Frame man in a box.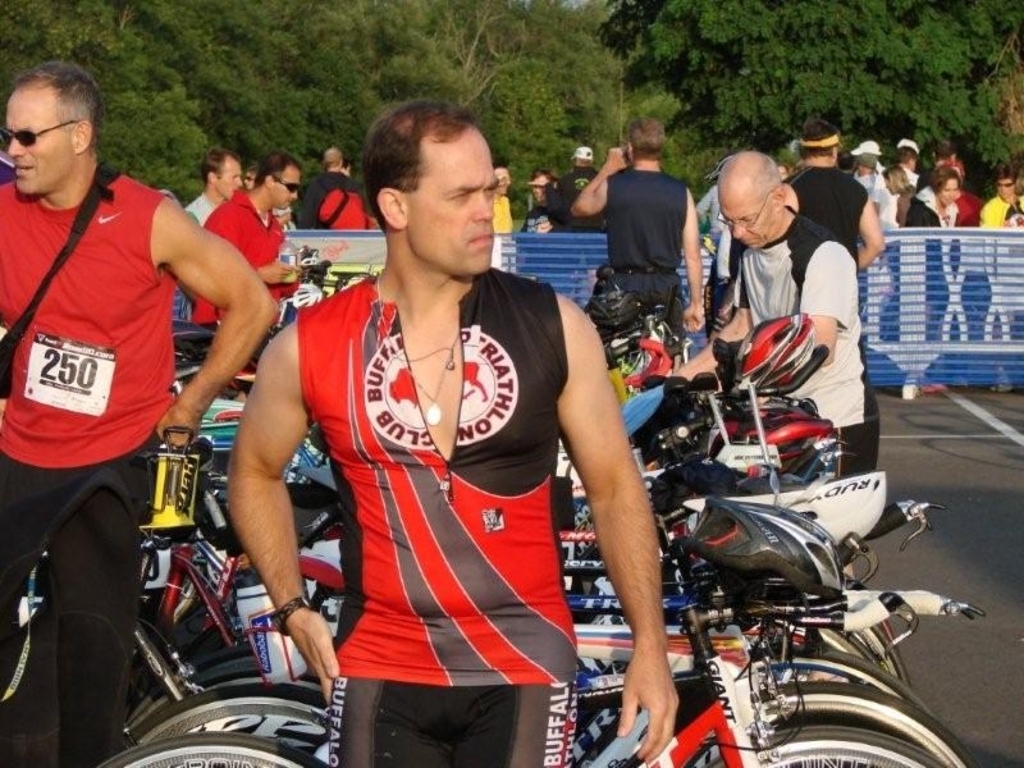
bbox=(228, 99, 677, 767).
